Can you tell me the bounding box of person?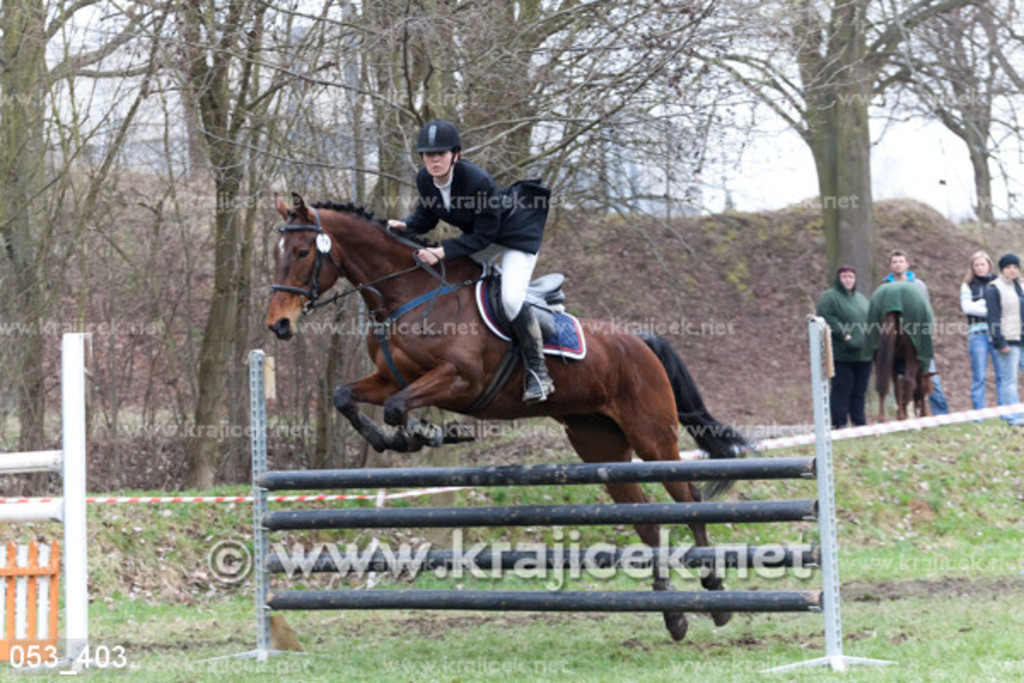
x1=956 y1=246 x2=1002 y2=403.
